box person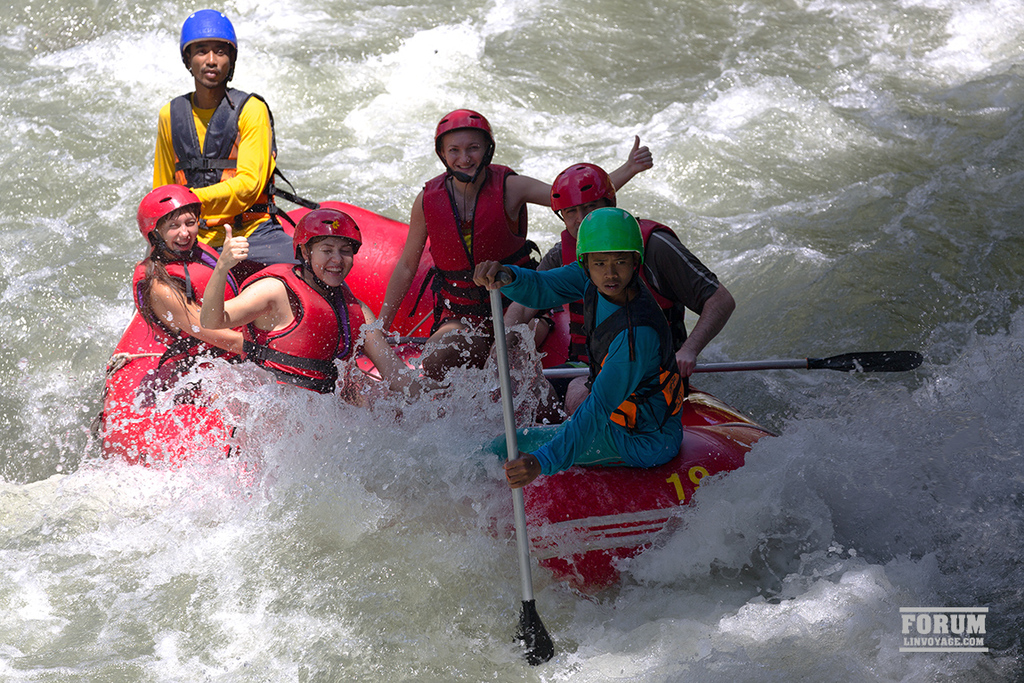
{"left": 481, "top": 221, "right": 674, "bottom": 460}
